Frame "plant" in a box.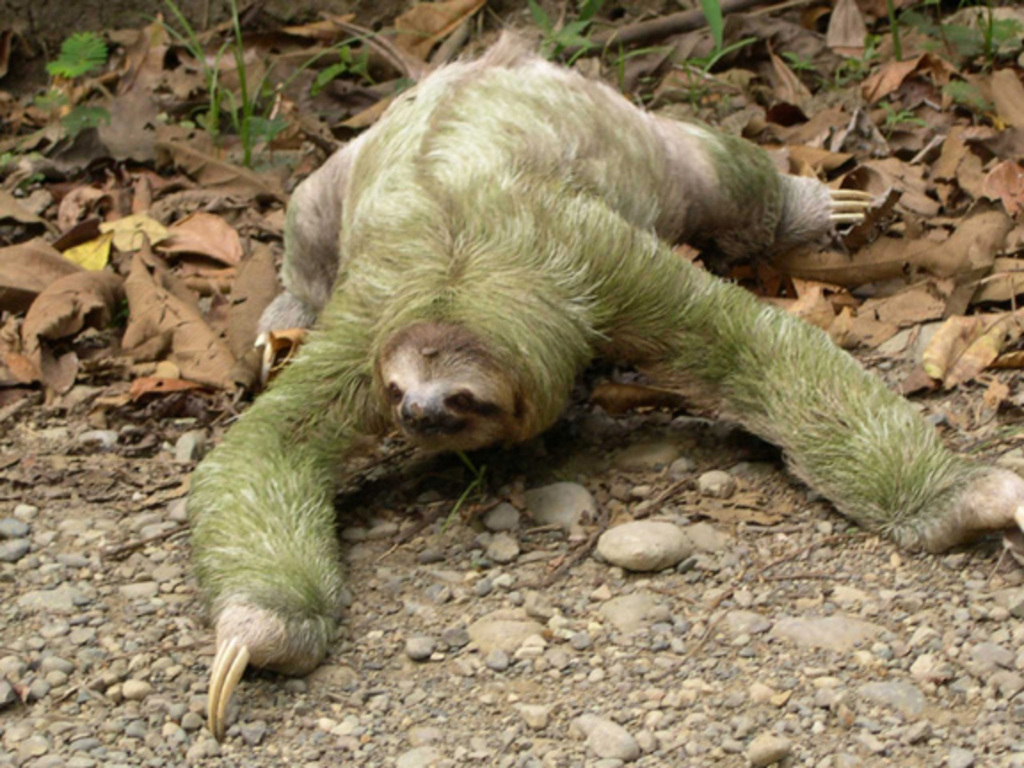
681, 0, 757, 112.
